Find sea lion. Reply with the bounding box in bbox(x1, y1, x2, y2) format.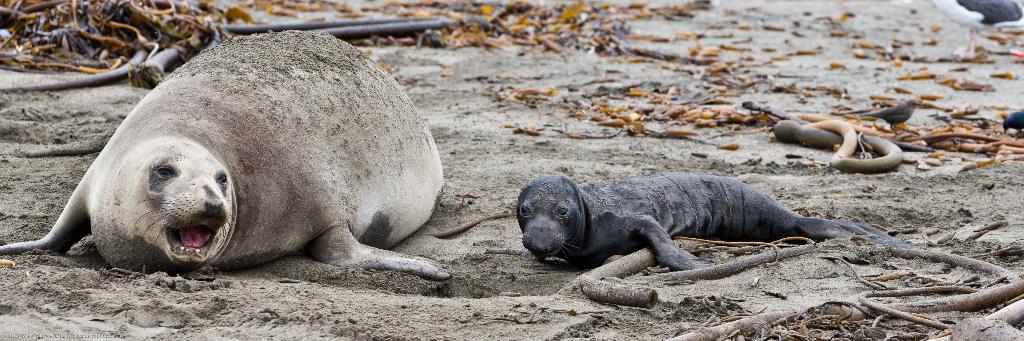
bbox(0, 20, 454, 285).
